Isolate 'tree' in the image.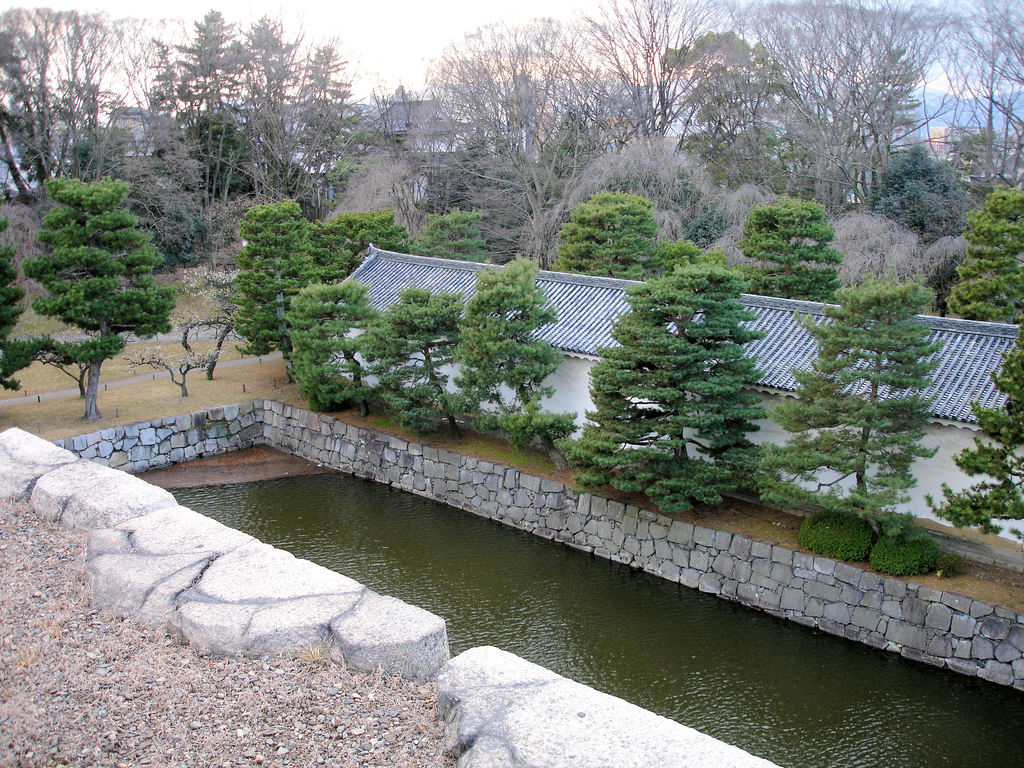
Isolated region: (550,182,673,292).
